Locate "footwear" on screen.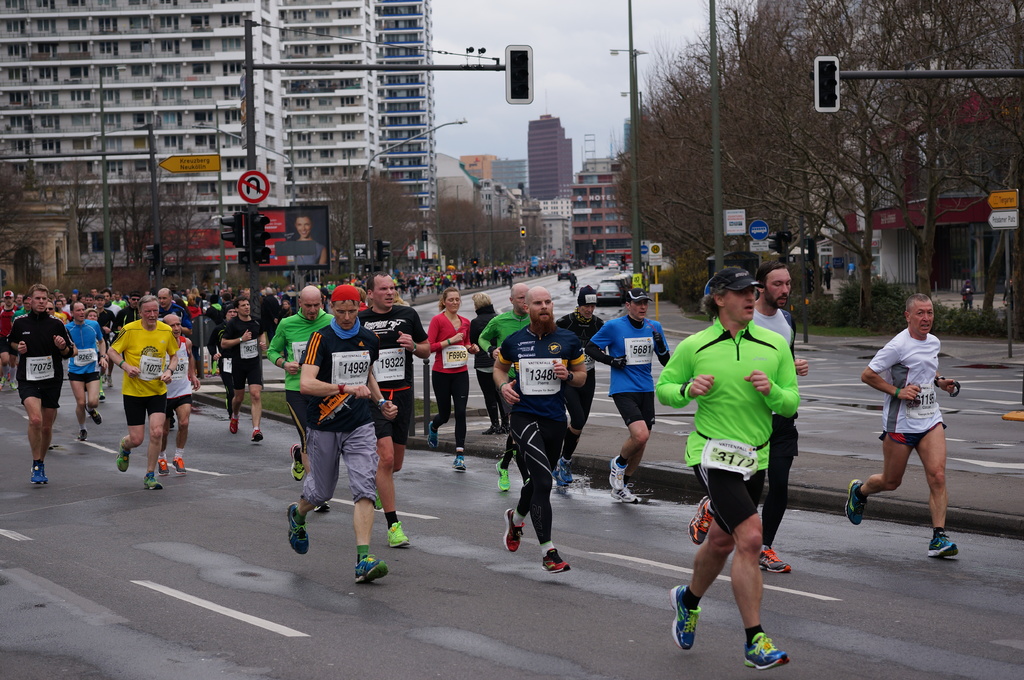
On screen at (387,516,409,548).
